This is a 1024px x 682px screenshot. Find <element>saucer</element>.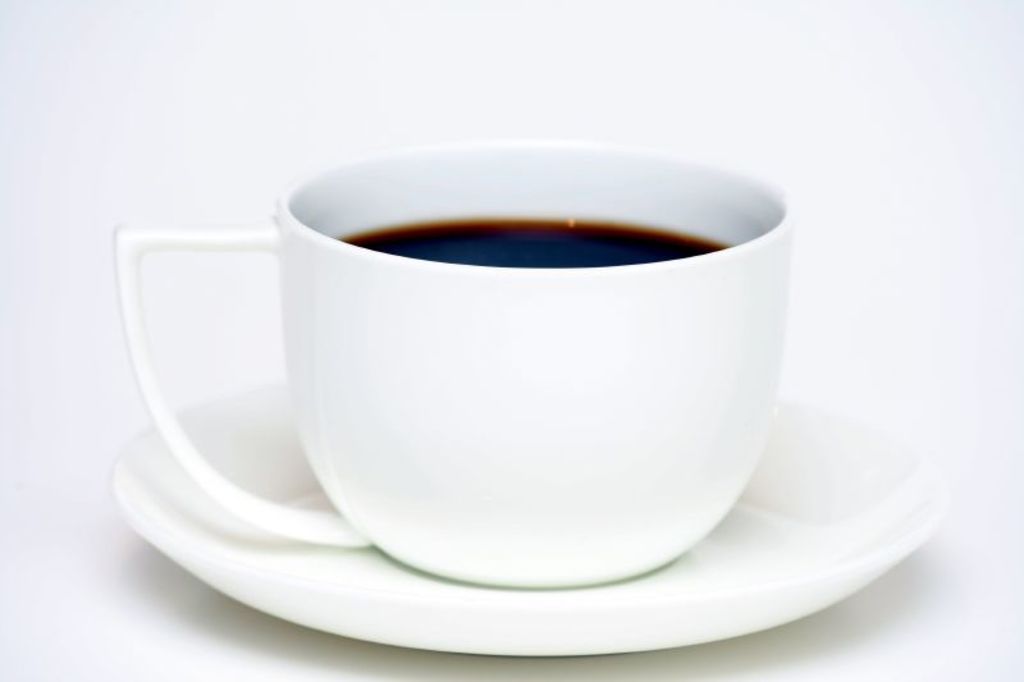
Bounding box: 105, 377, 960, 656.
